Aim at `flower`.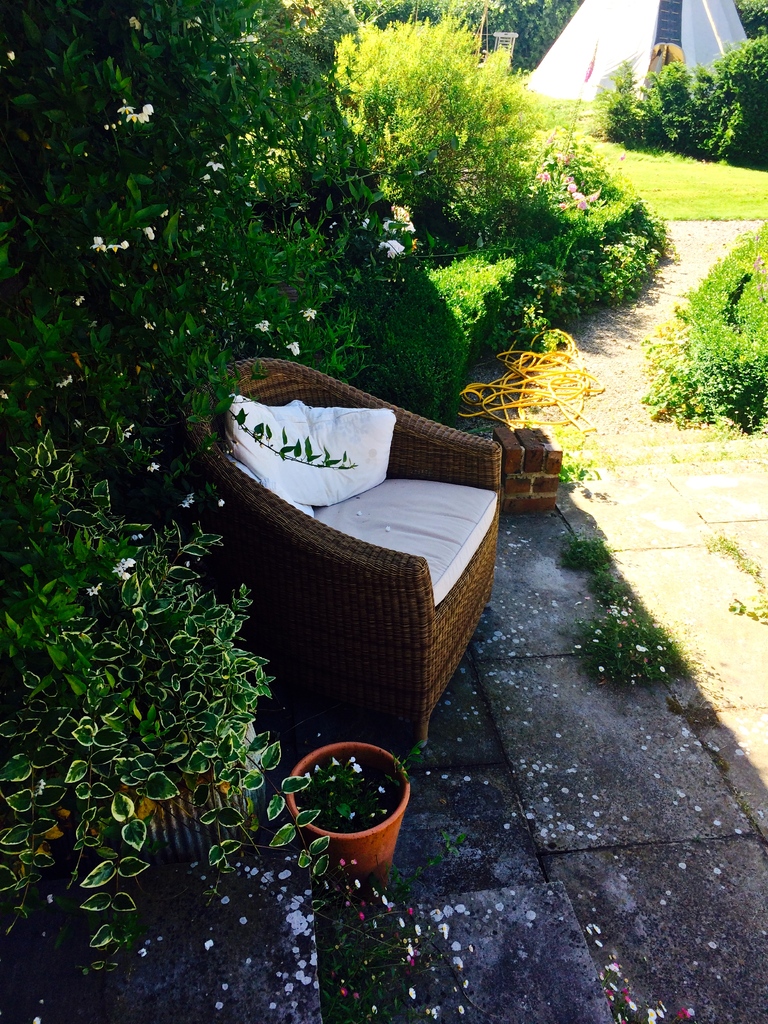
Aimed at {"left": 31, "top": 772, "right": 46, "bottom": 796}.
